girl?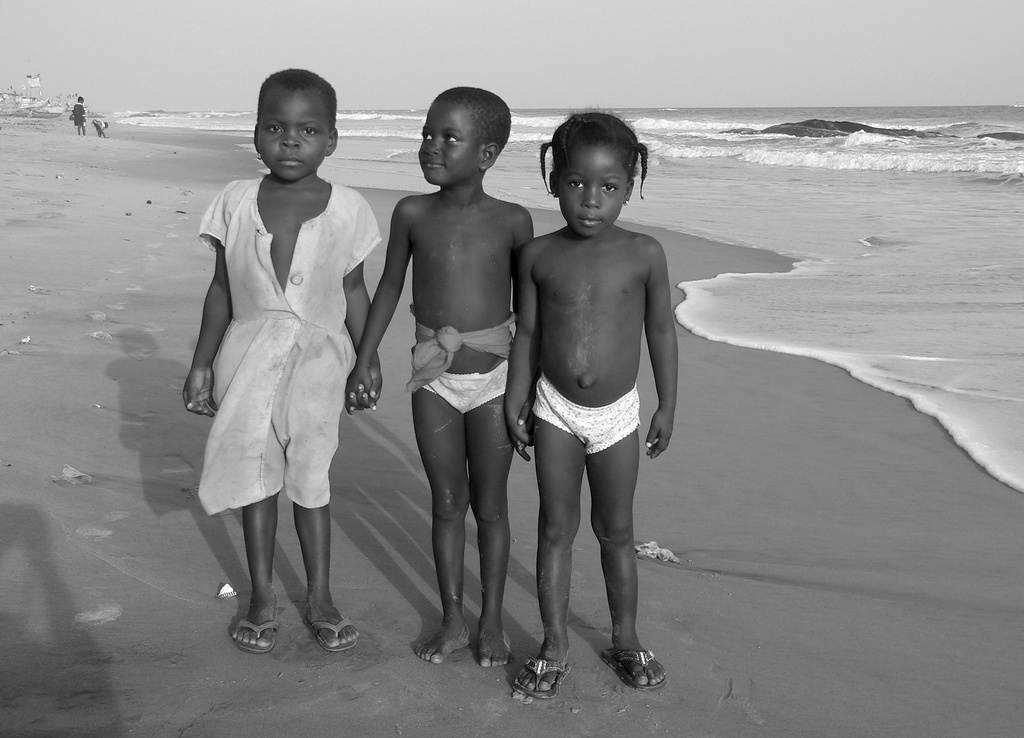
342 89 536 668
